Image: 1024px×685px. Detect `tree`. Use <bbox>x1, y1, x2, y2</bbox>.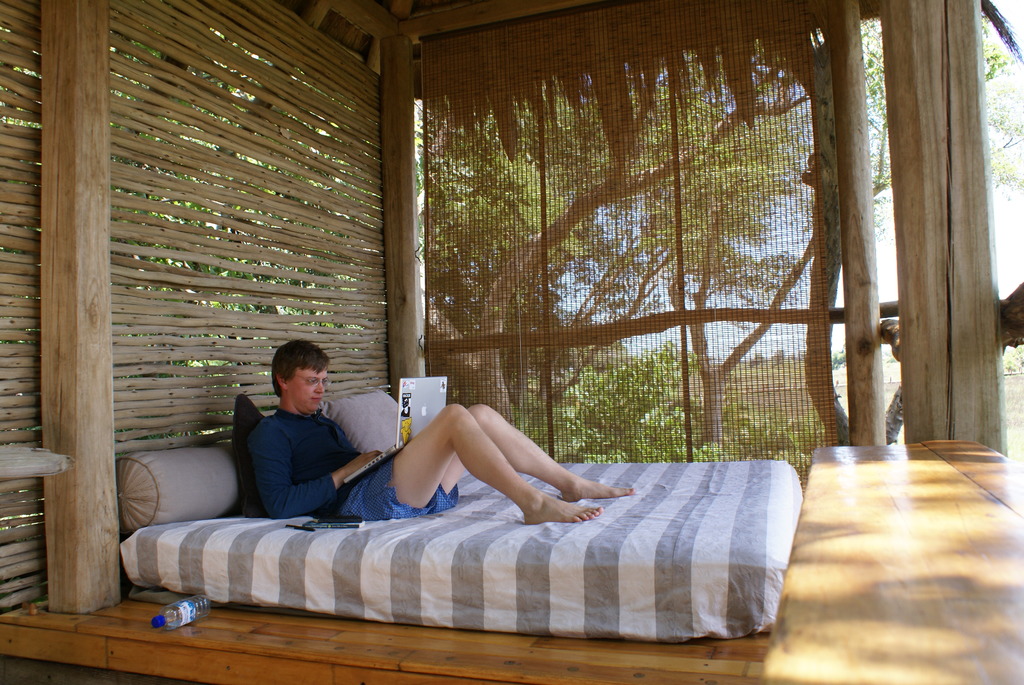
<bbox>419, 56, 746, 434</bbox>.
